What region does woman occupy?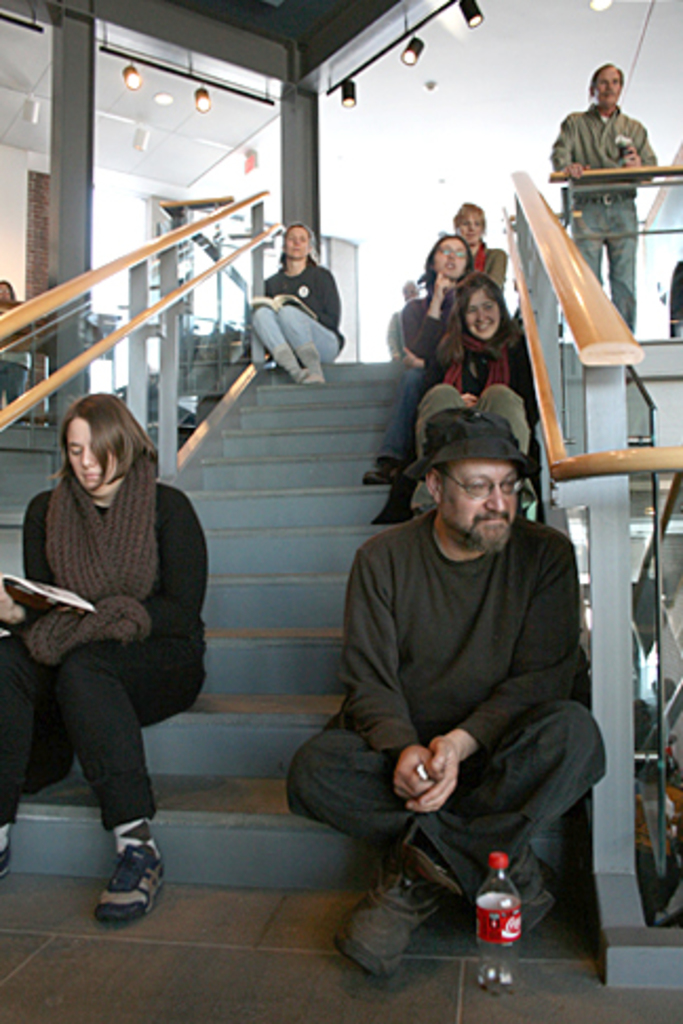
409 274 540 514.
